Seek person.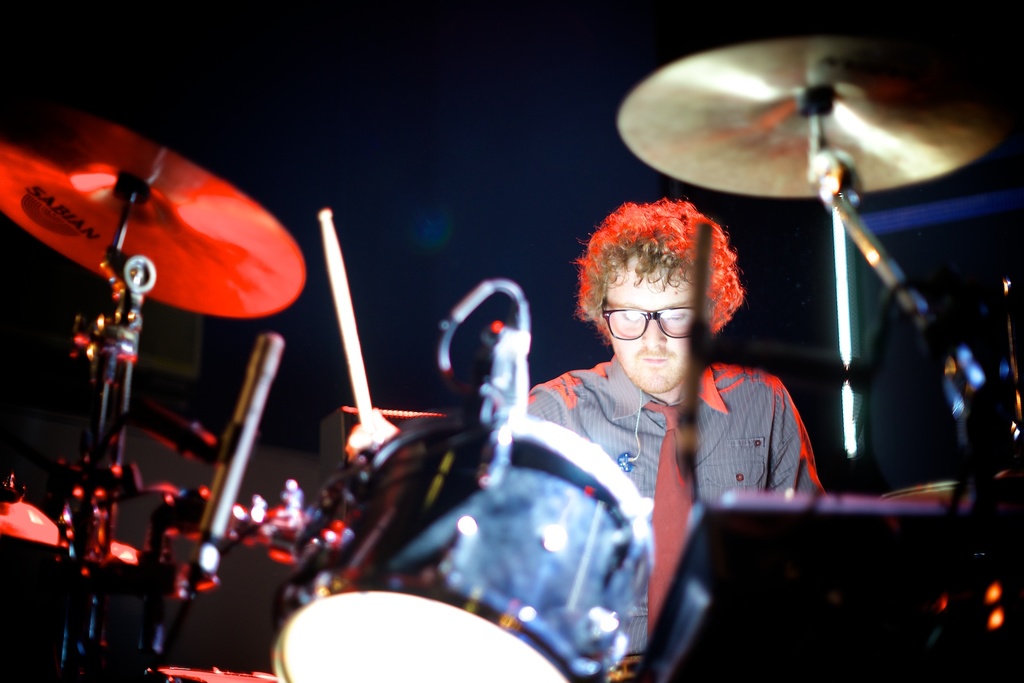
(346,194,835,682).
